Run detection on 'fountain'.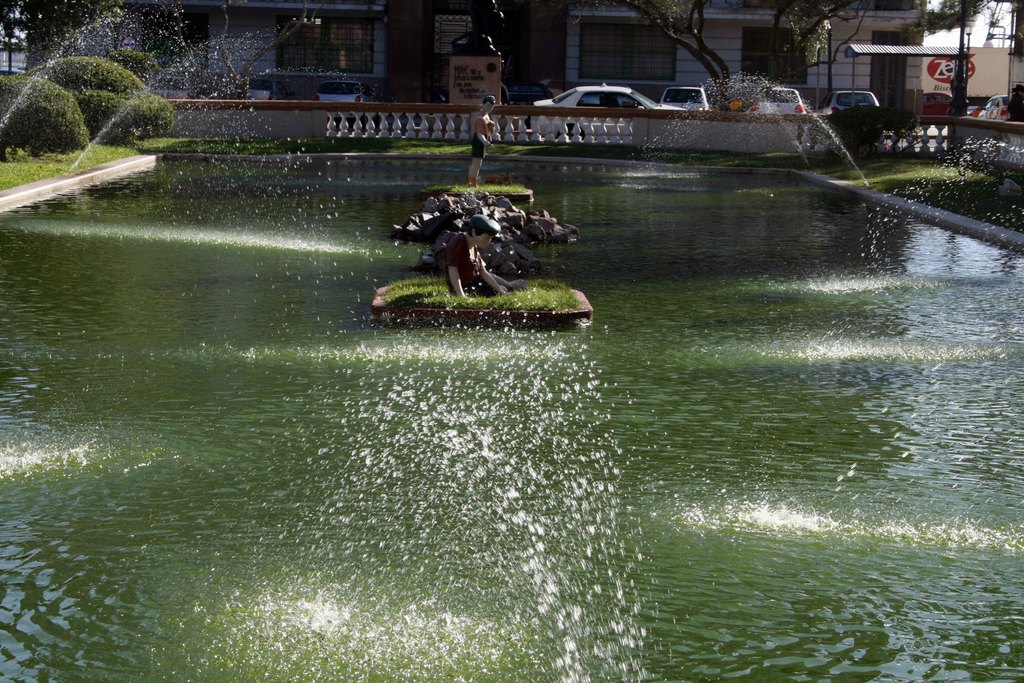
Result: bbox=(662, 74, 806, 169).
